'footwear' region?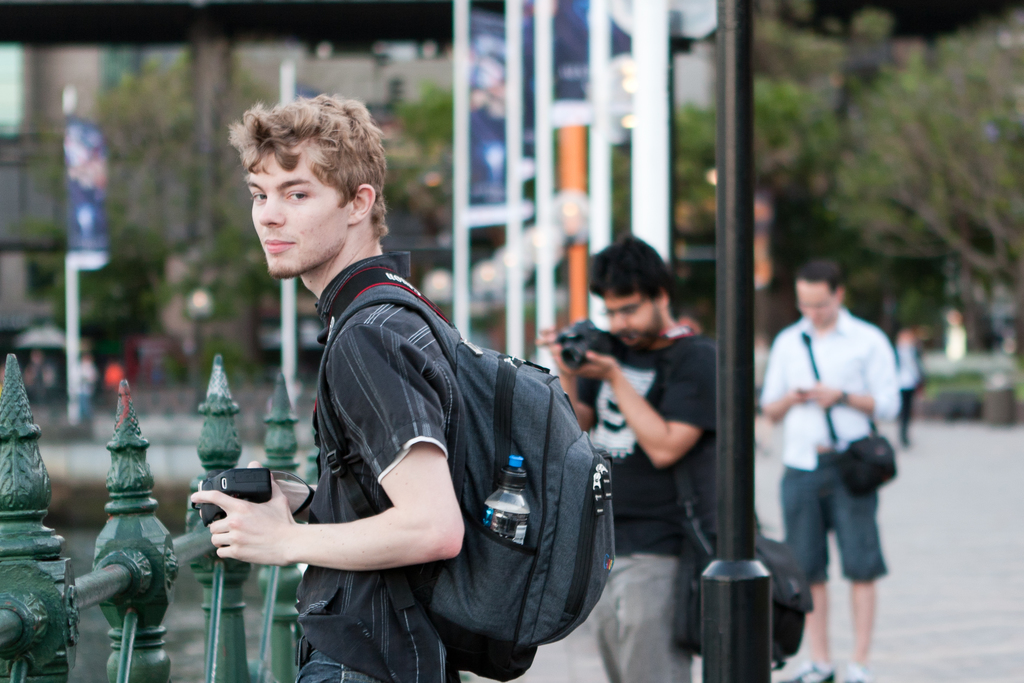
[781, 659, 843, 682]
